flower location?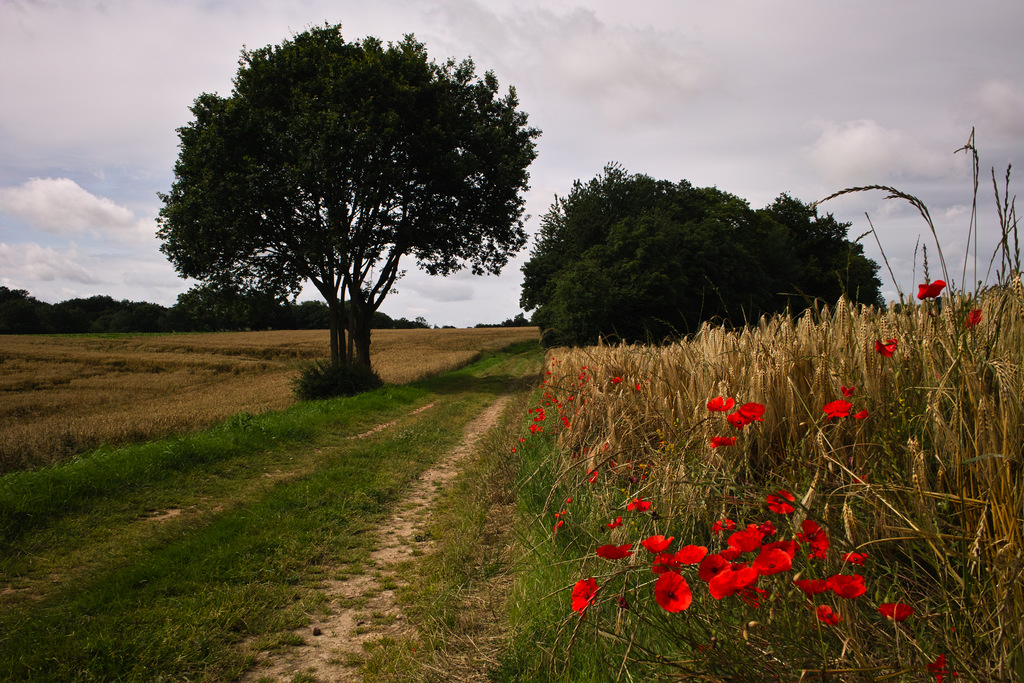
<region>920, 277, 947, 299</region>
